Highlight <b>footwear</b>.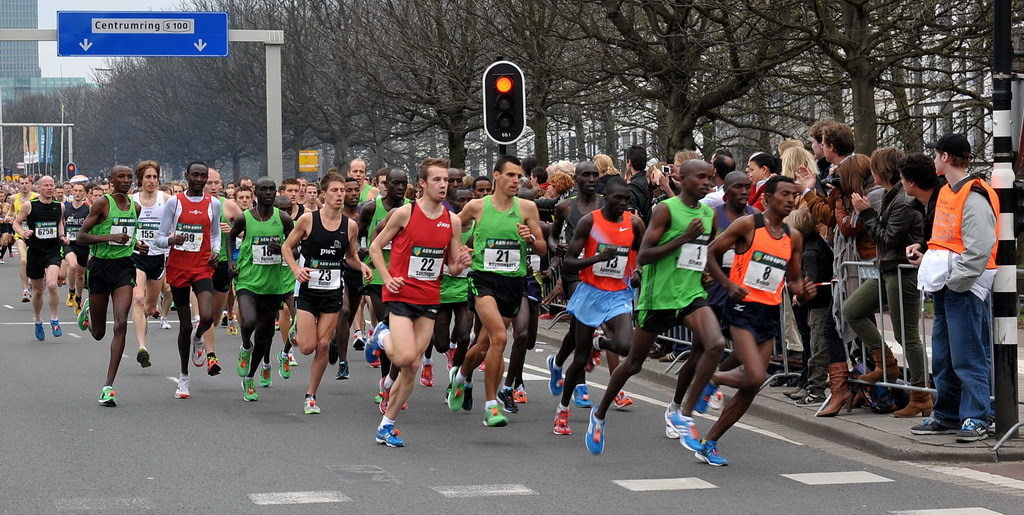
Highlighted region: bbox(708, 390, 718, 407).
